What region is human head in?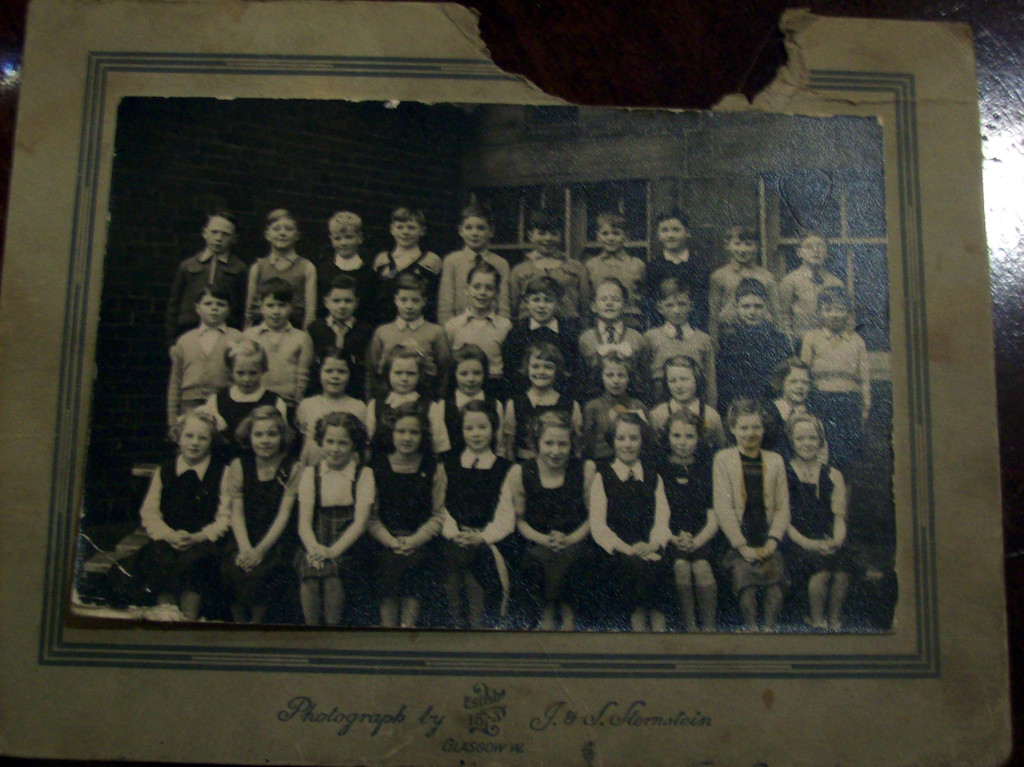
x1=777, y1=360, x2=814, y2=402.
